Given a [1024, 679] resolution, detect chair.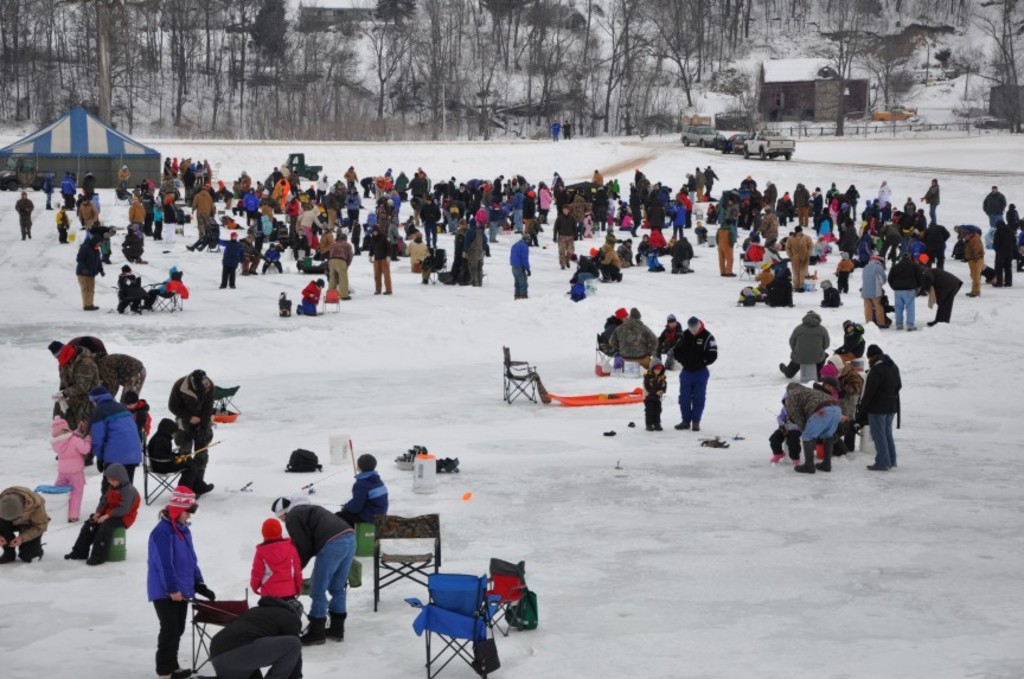
locate(410, 574, 508, 678).
